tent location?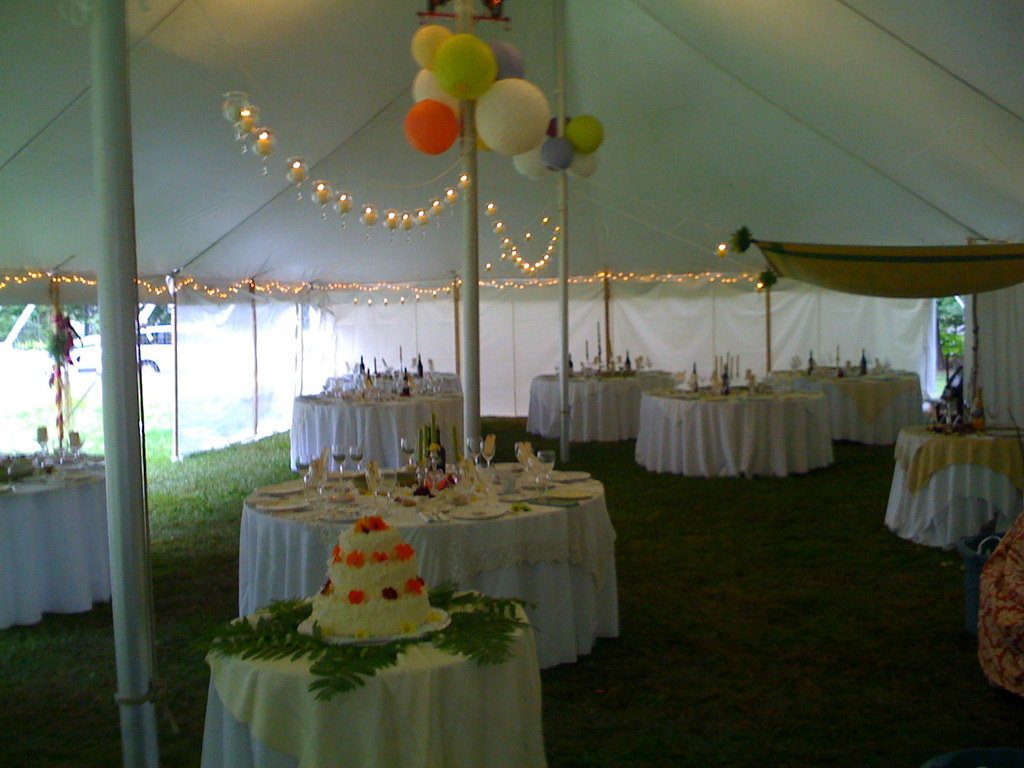
l=1, t=0, r=1023, b=308
